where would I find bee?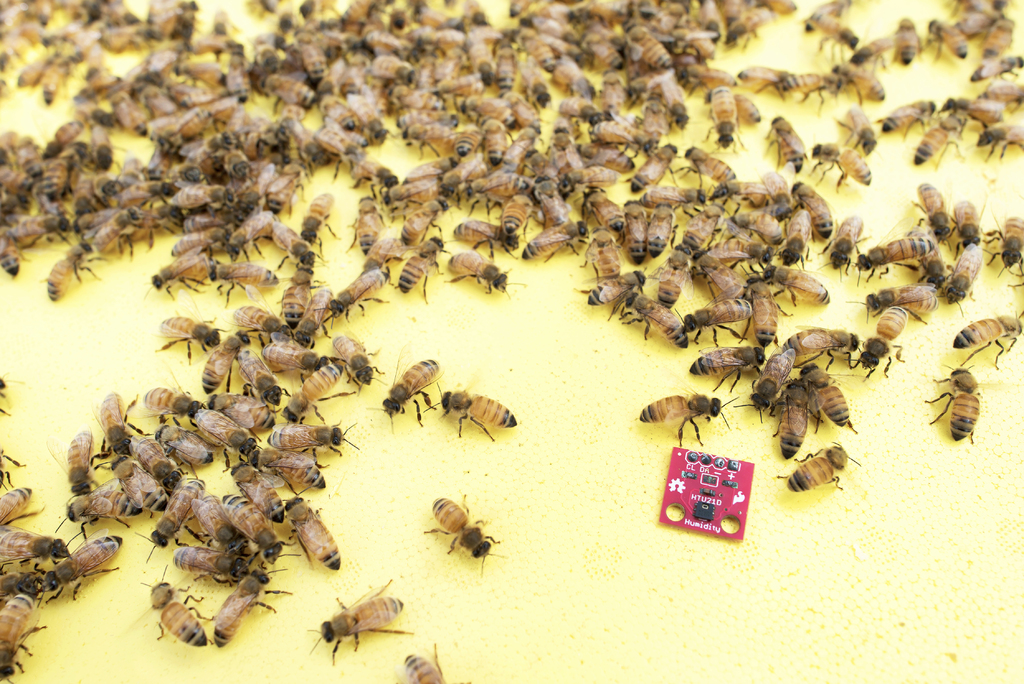
At Rect(433, 383, 518, 447).
